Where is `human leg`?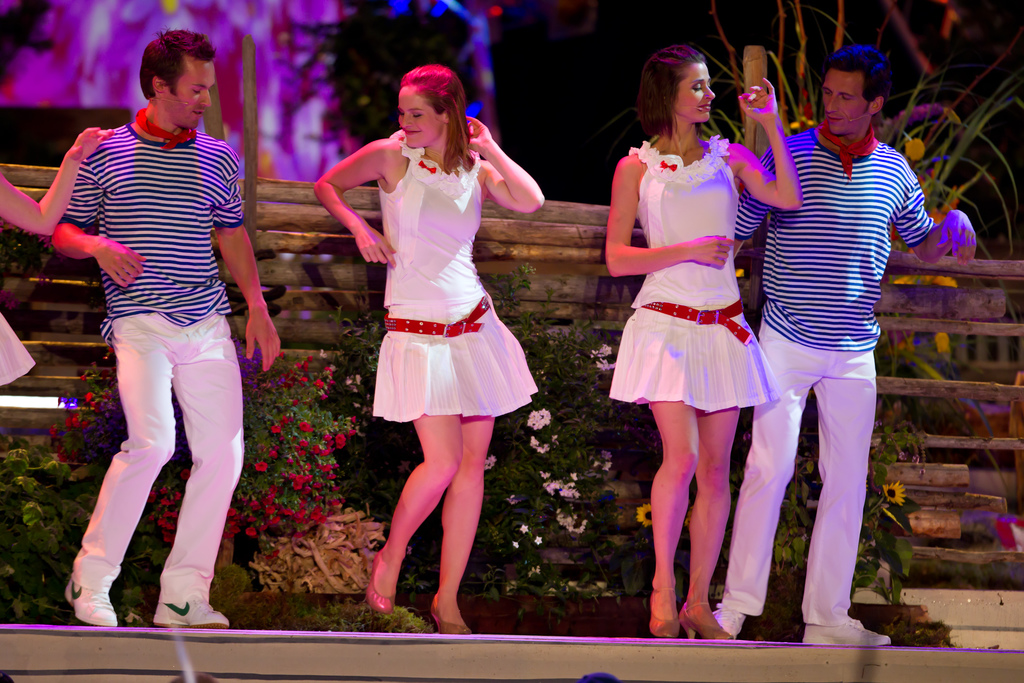
x1=141, y1=302, x2=238, y2=628.
